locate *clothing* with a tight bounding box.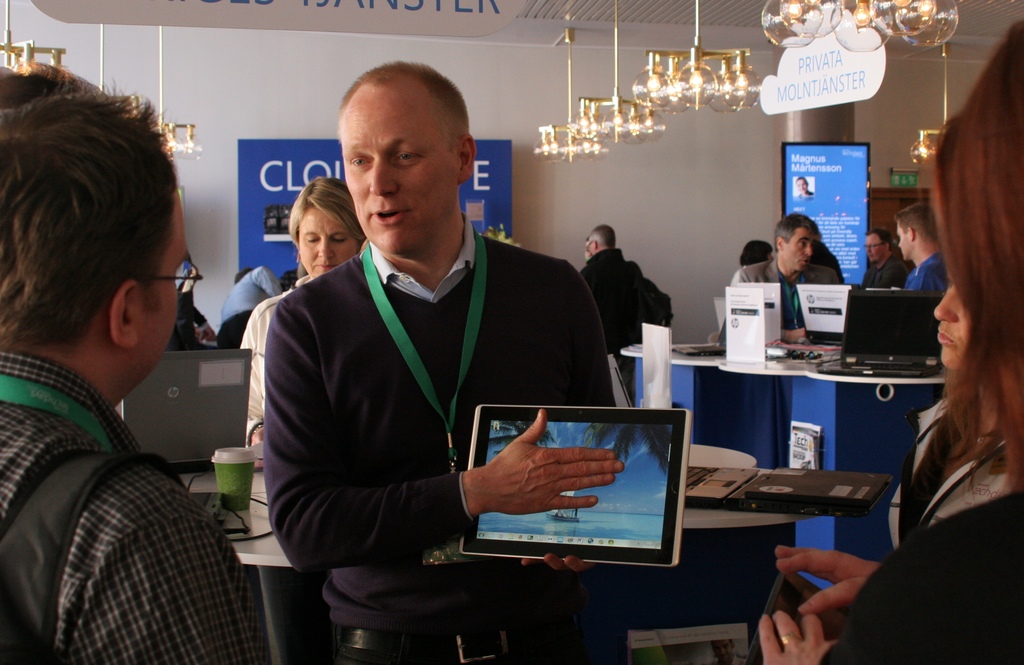
902:248:951:297.
